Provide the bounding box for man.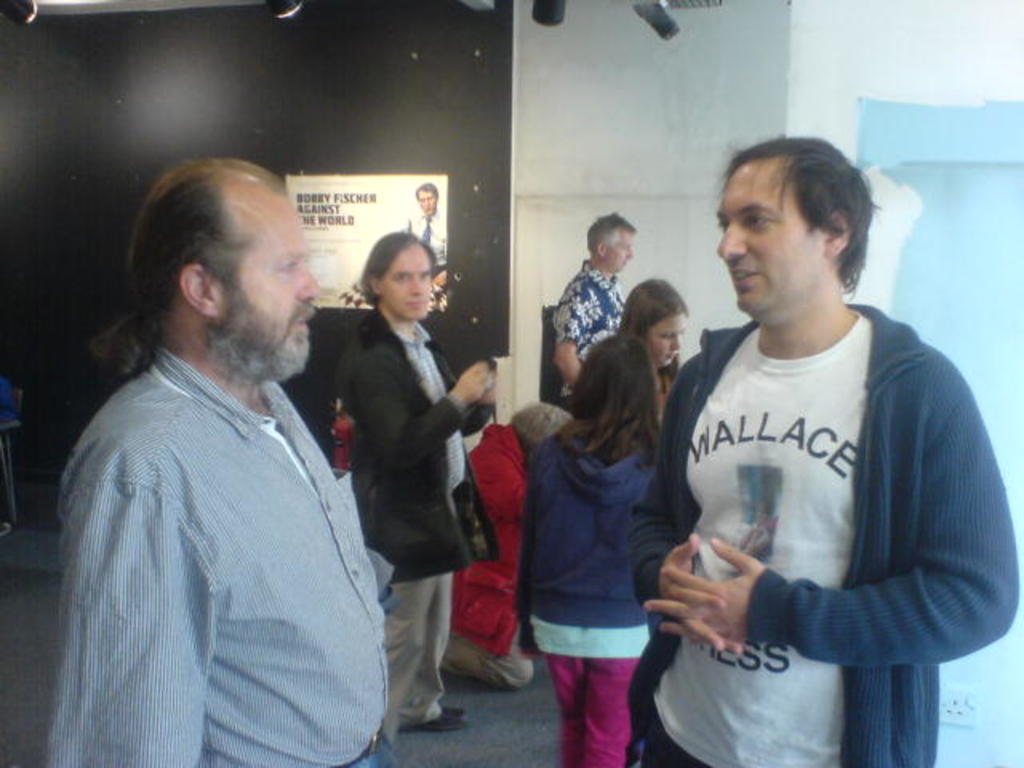
[x1=629, y1=138, x2=1022, y2=766].
